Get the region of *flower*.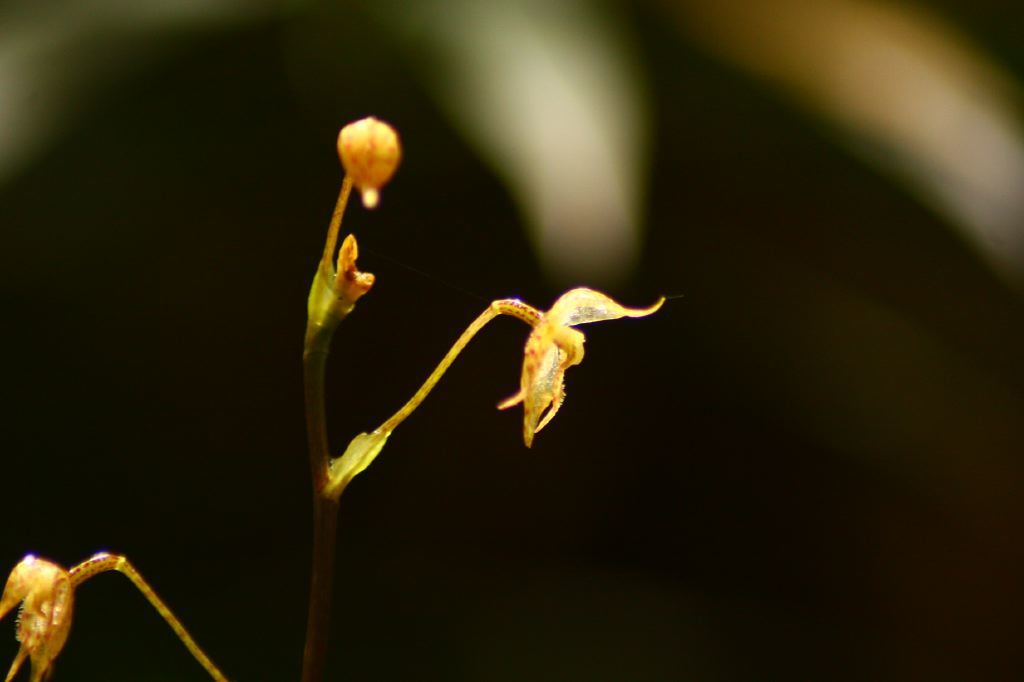
[0, 553, 114, 681].
